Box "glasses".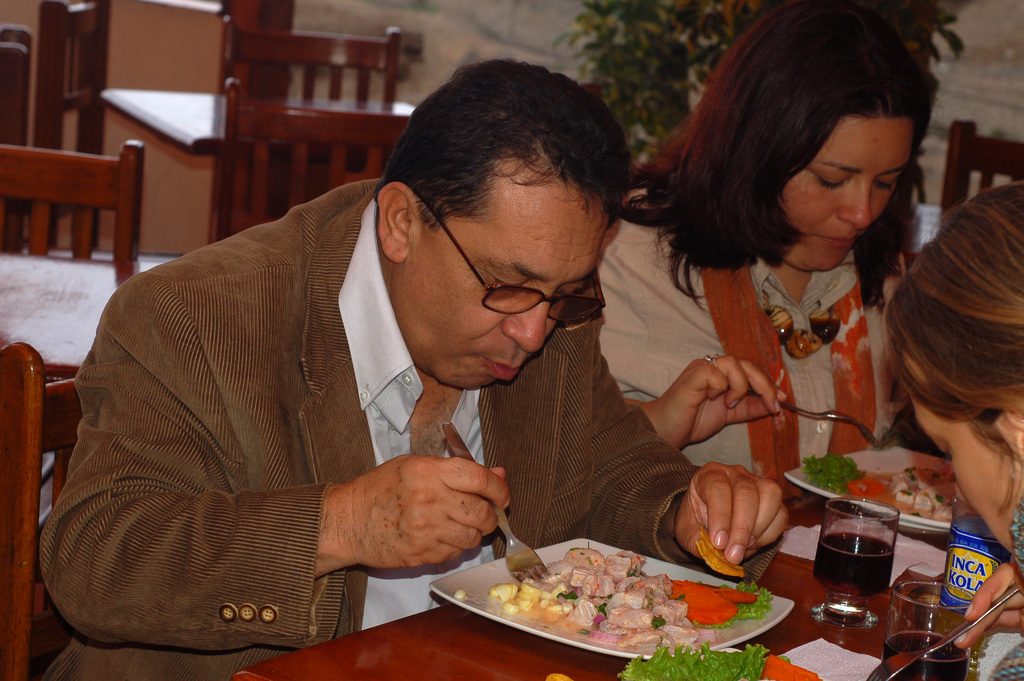
(415, 192, 602, 325).
